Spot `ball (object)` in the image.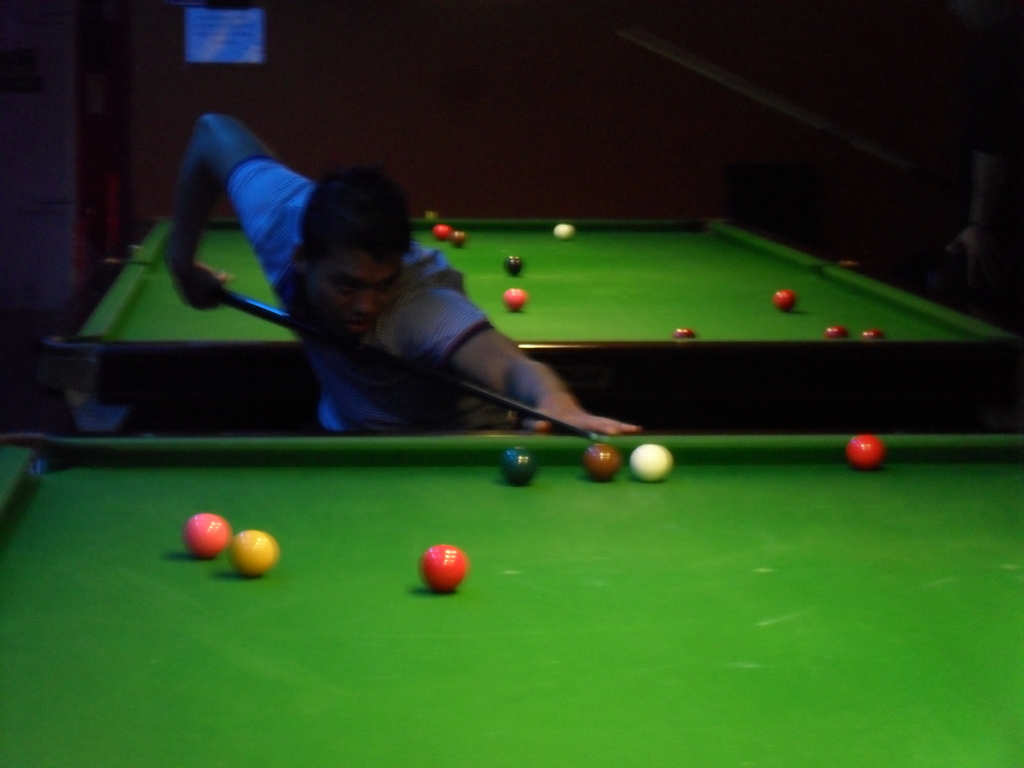
`ball (object)` found at (826,326,848,339).
